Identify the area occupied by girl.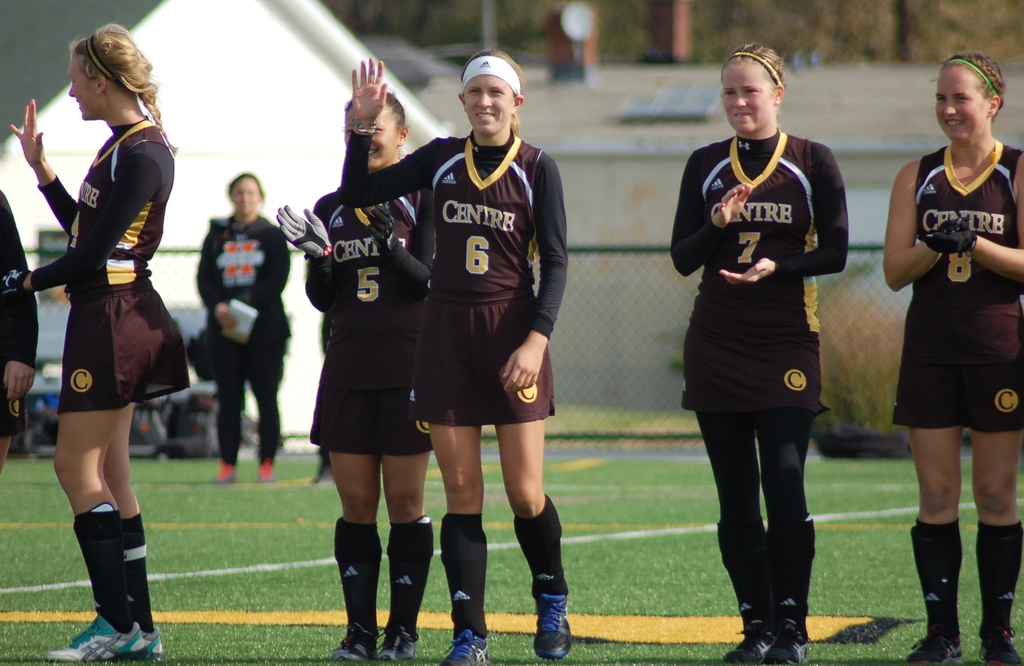
Area: locate(0, 24, 189, 663).
